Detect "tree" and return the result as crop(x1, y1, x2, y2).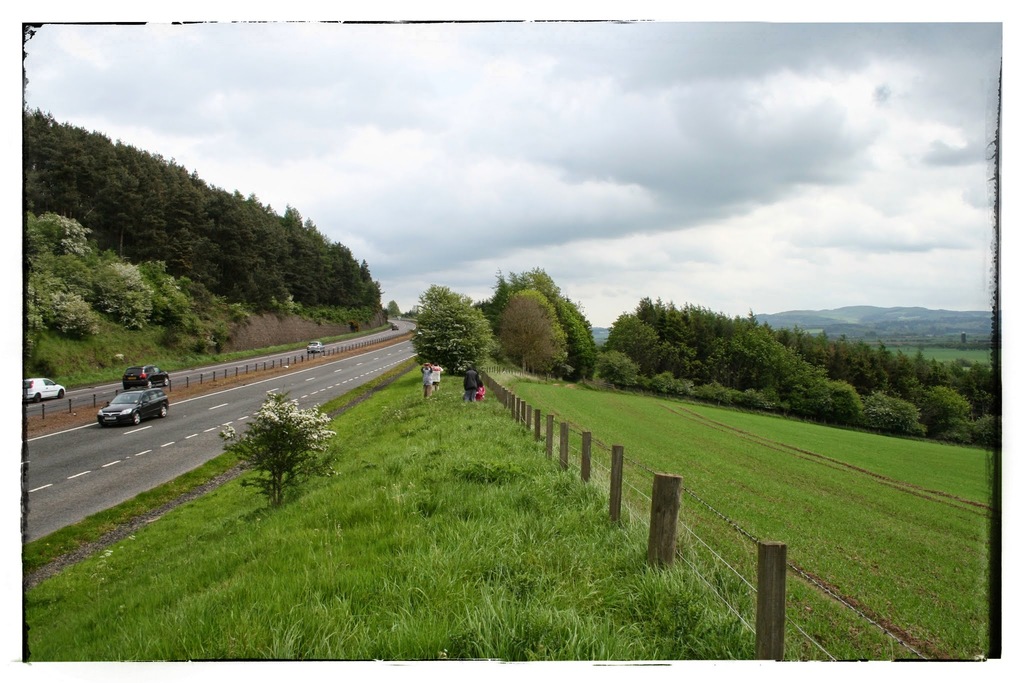
crop(500, 262, 594, 381).
